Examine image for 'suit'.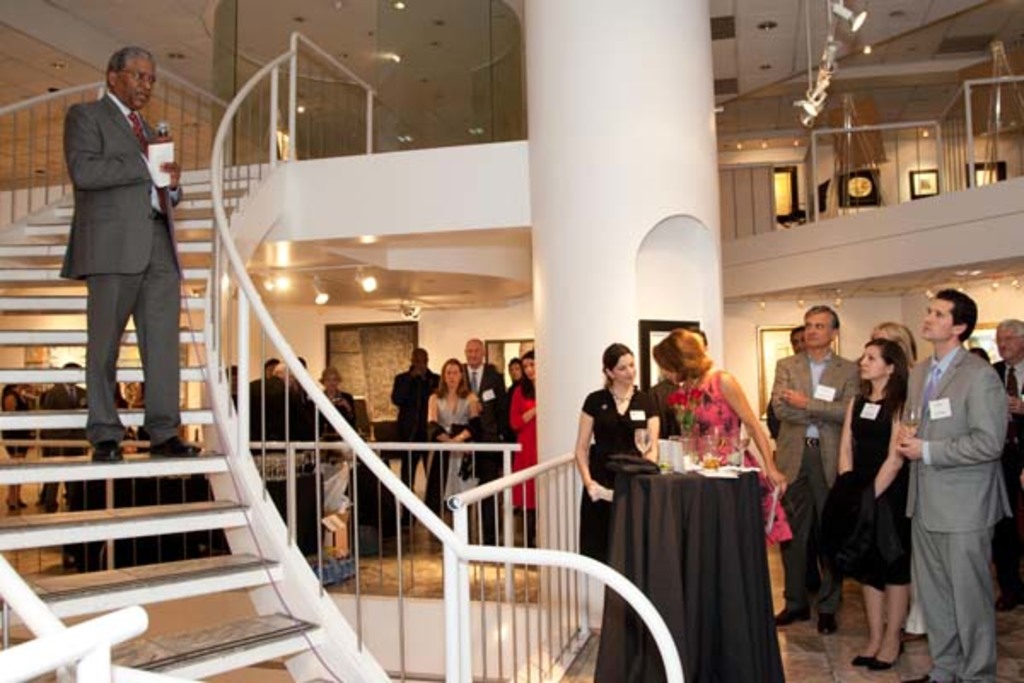
Examination result: bbox=(768, 348, 870, 608).
